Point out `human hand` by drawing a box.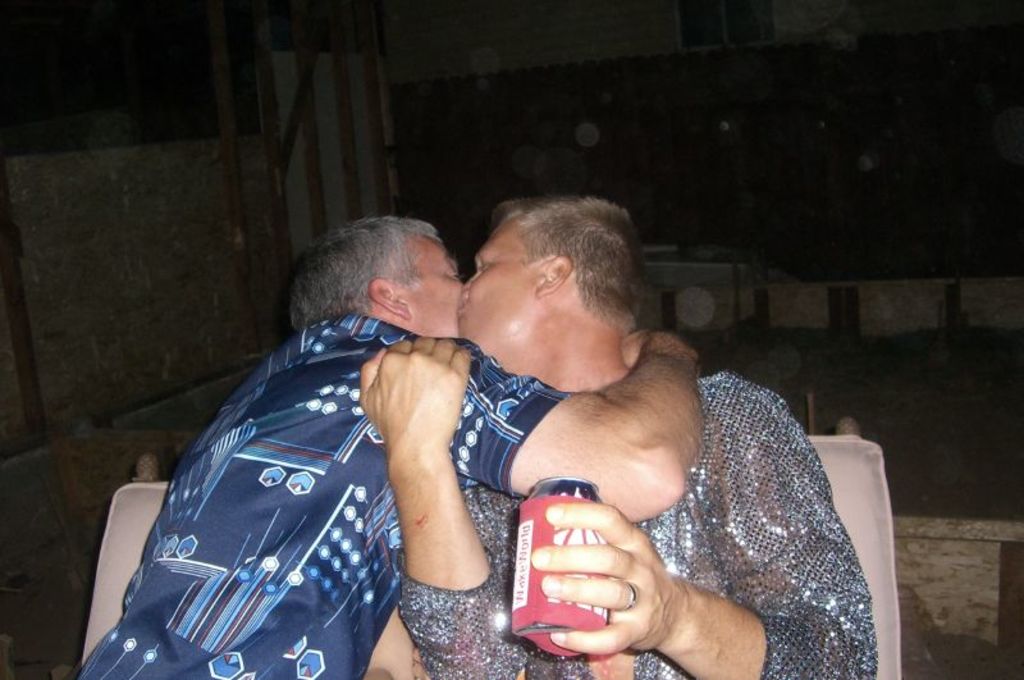
box(358, 336, 472, 456).
